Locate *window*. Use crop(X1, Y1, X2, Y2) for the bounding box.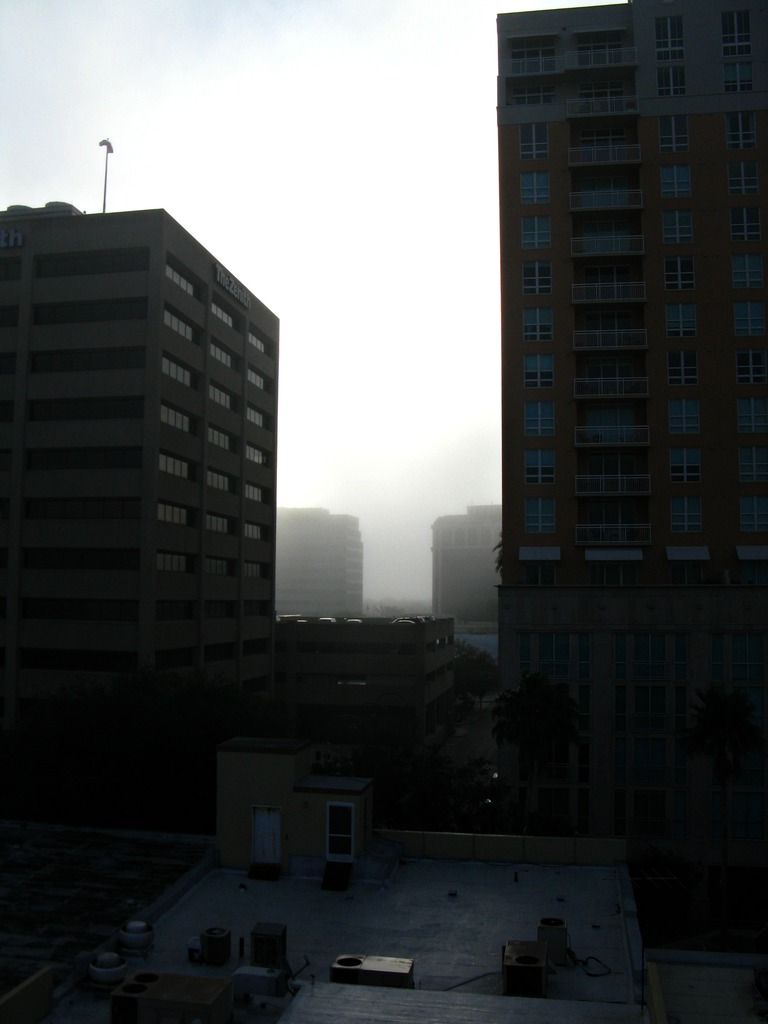
crop(735, 442, 765, 491).
